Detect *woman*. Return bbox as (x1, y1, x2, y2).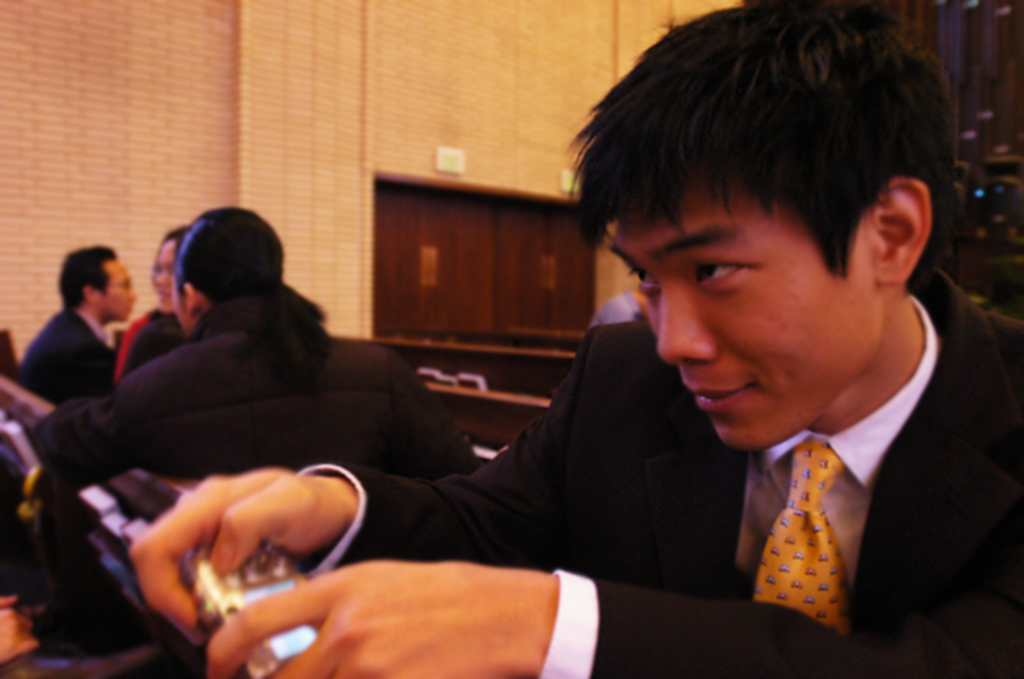
(106, 225, 184, 380).
